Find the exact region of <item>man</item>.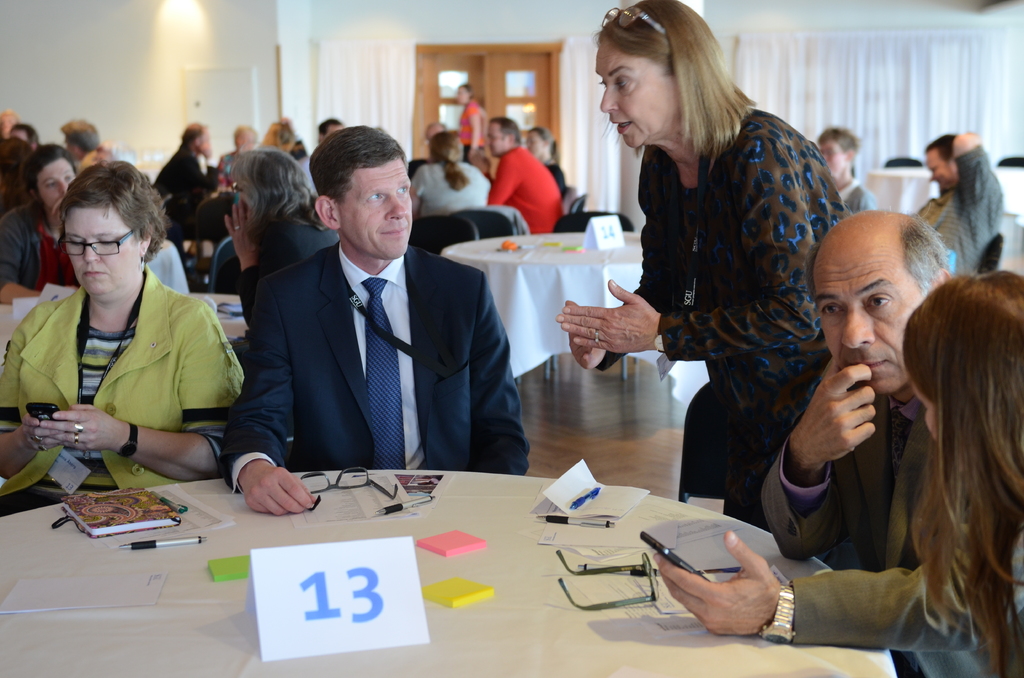
Exact region: {"left": 650, "top": 209, "right": 1023, "bottom": 677}.
